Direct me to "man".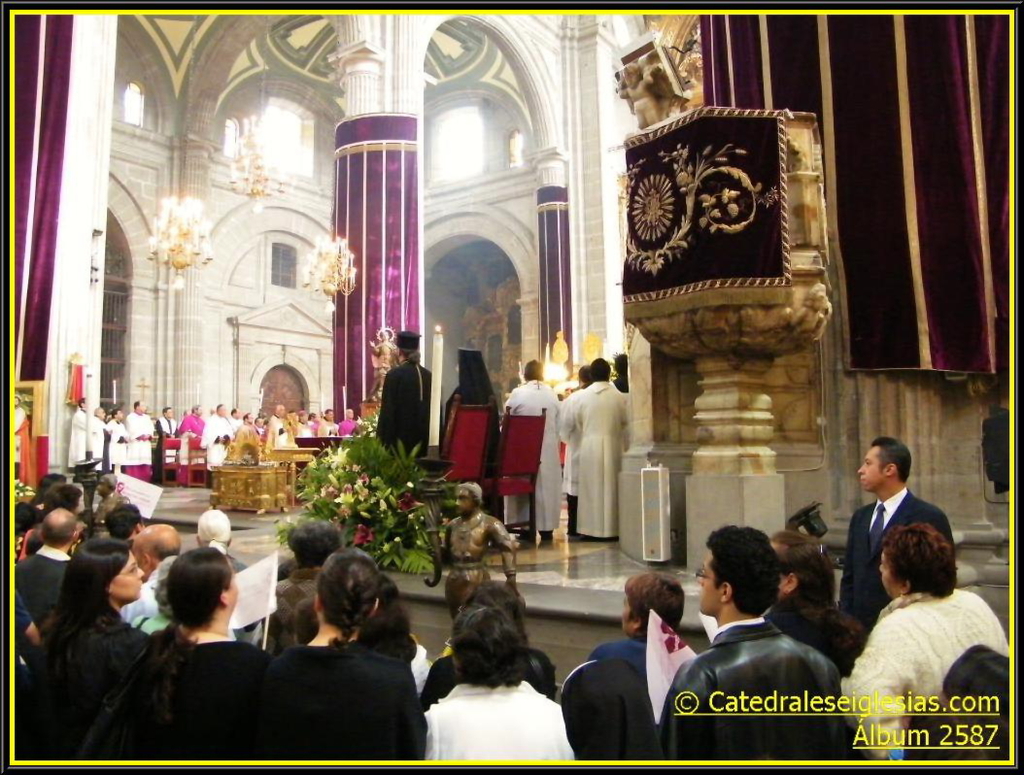
Direction: [x1=16, y1=506, x2=81, y2=621].
